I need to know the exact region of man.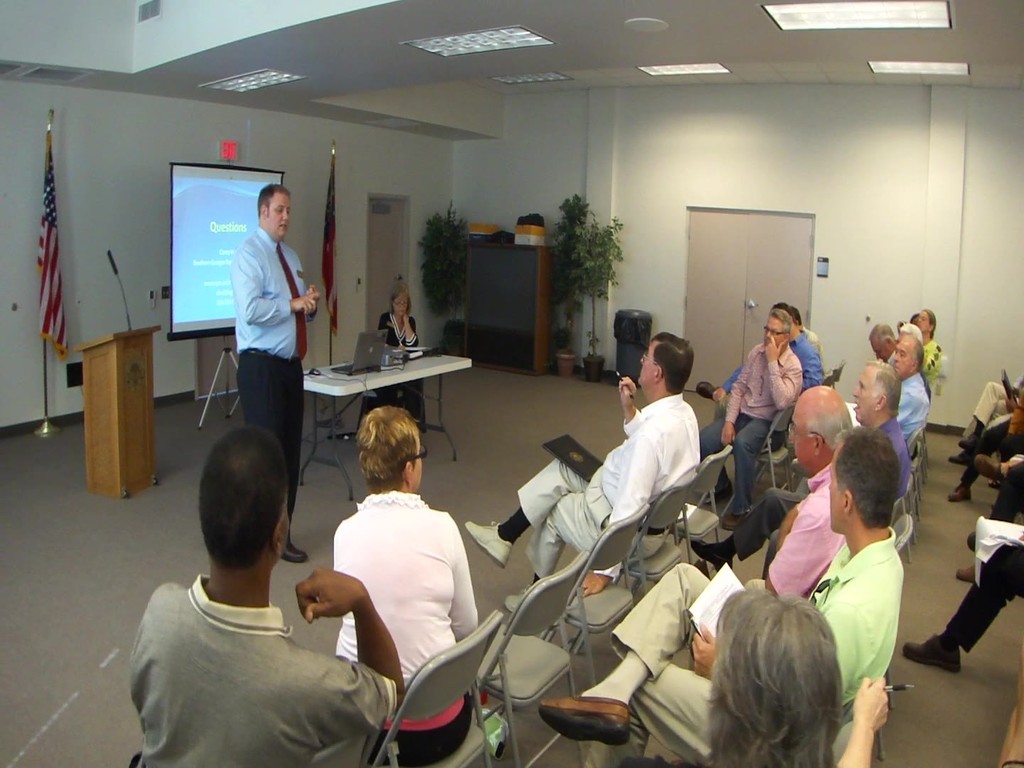
Region: pyautogui.locateOnScreen(534, 430, 897, 767).
